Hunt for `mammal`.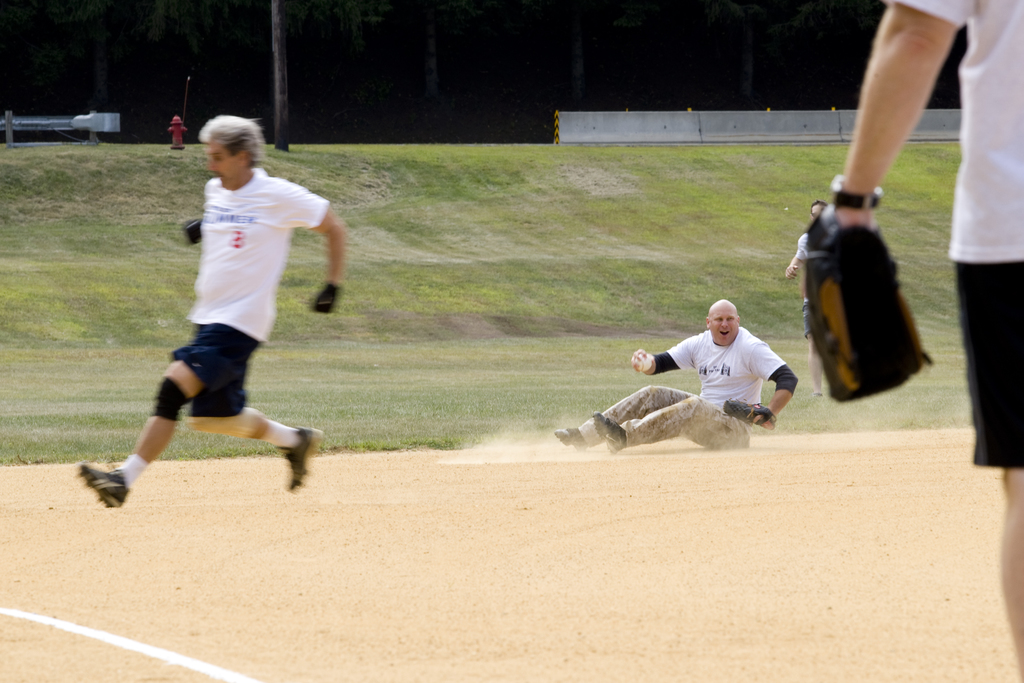
Hunted down at 549,299,796,458.
